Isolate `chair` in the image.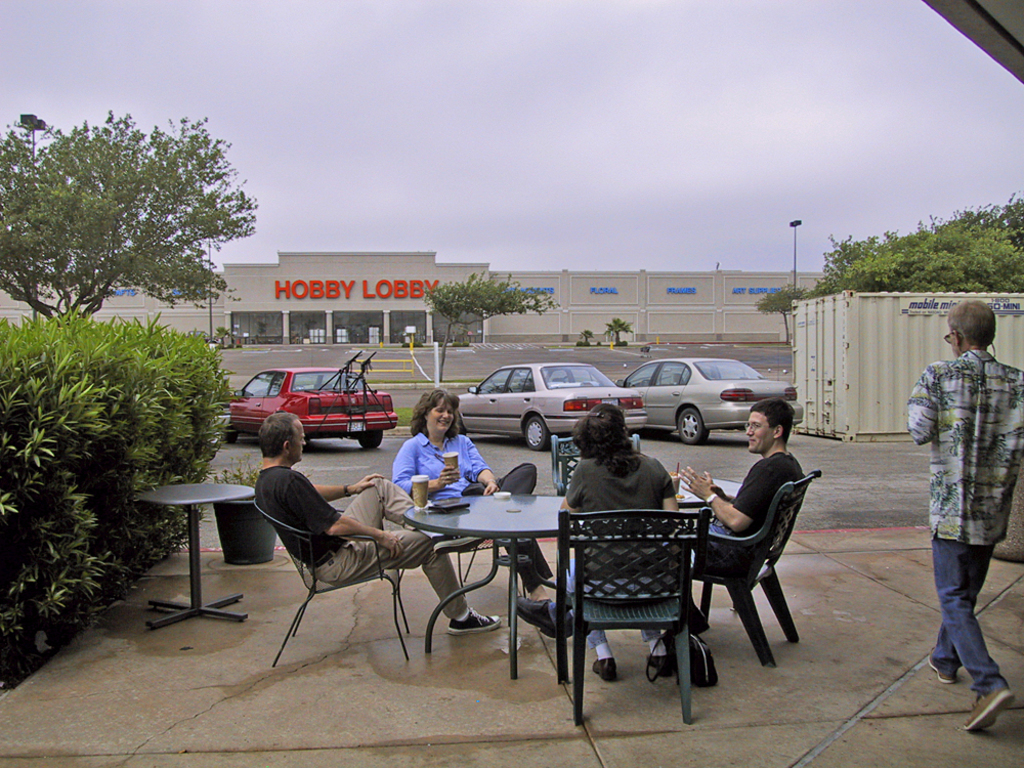
Isolated region: left=248, top=501, right=411, bottom=668.
